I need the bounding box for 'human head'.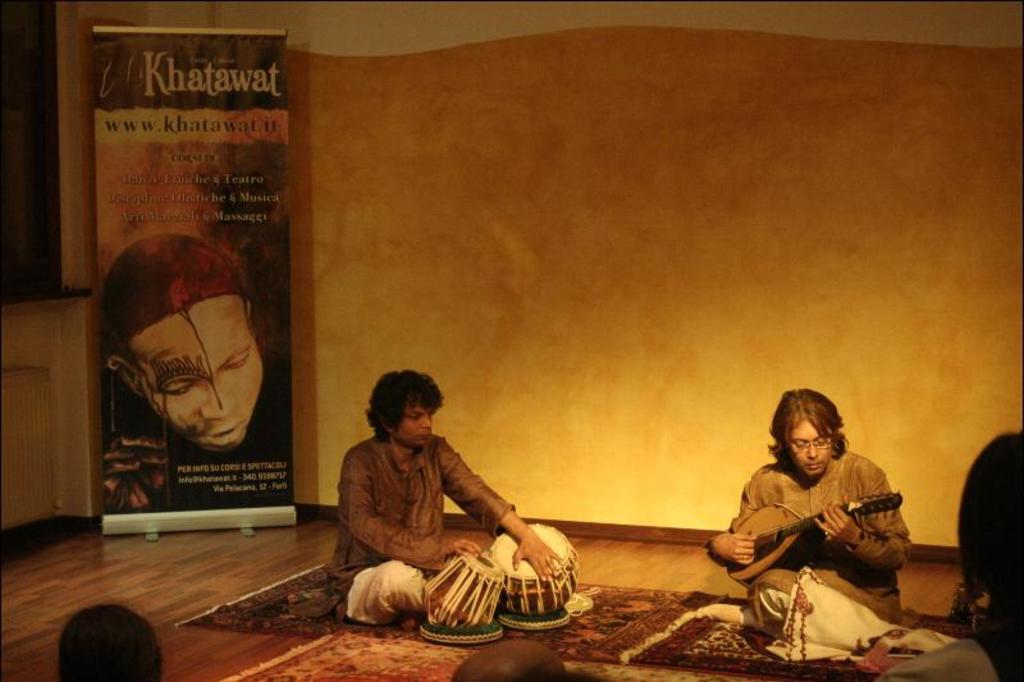
Here it is: pyautogui.locateOnScreen(93, 244, 264, 452).
